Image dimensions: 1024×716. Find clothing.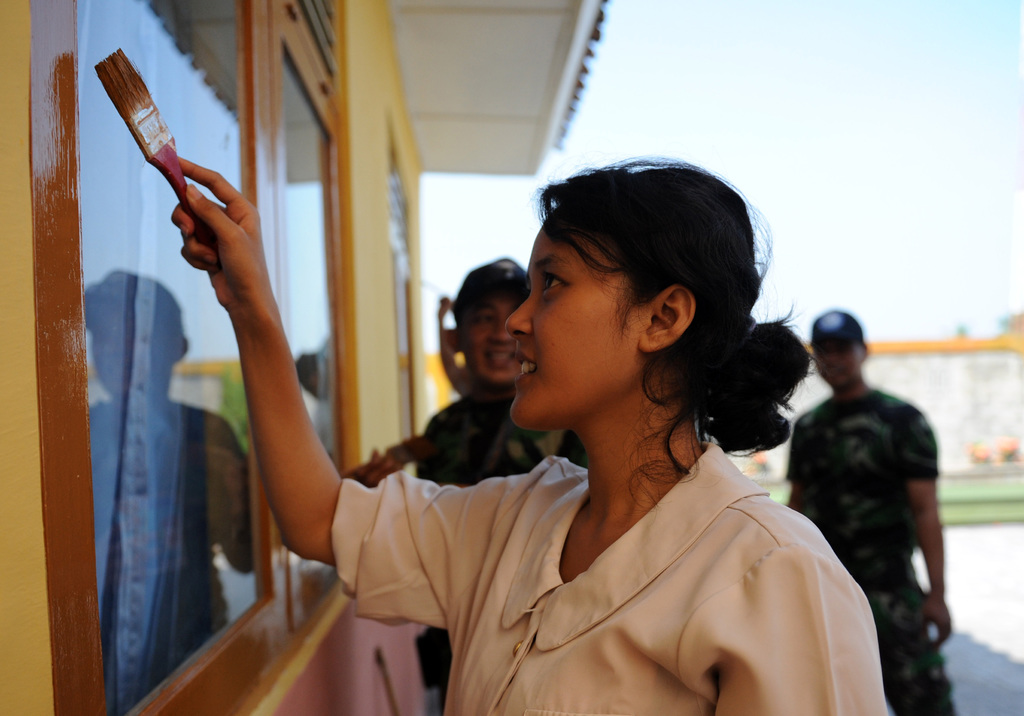
412,393,588,715.
